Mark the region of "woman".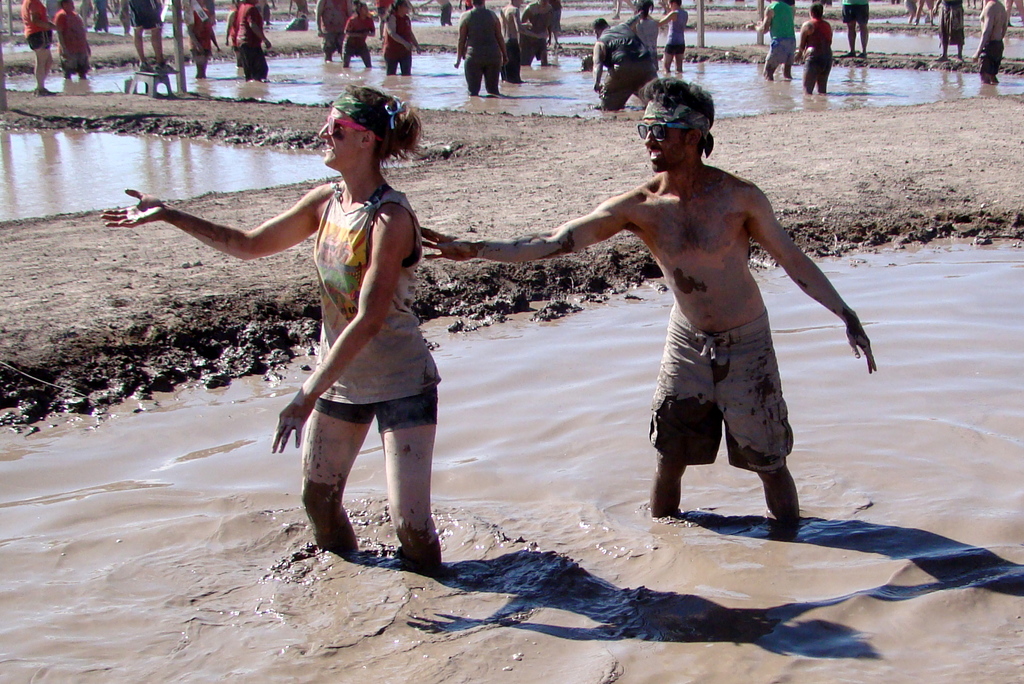
Region: (454,0,511,97).
